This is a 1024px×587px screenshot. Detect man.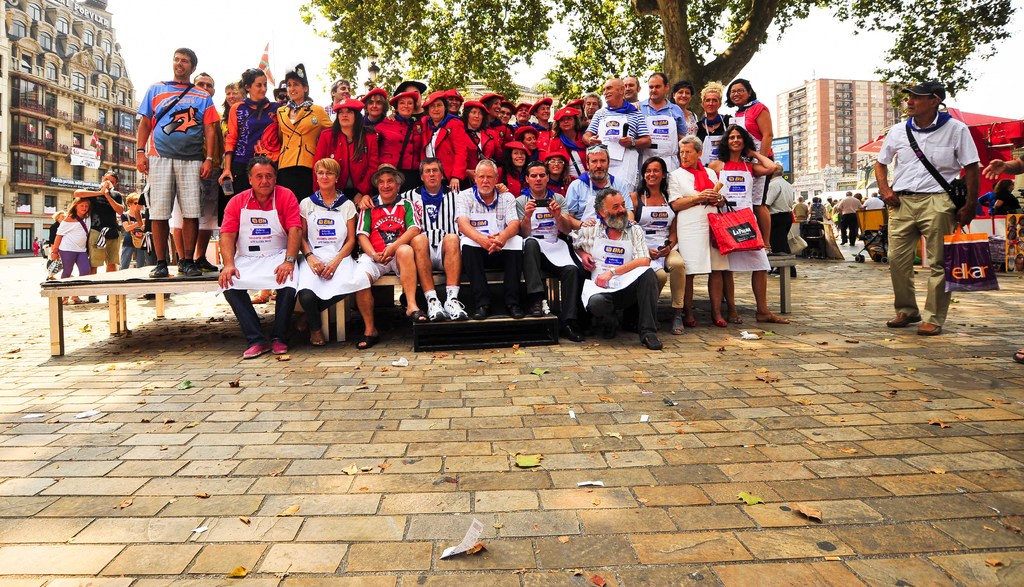
bbox=[662, 136, 729, 330].
